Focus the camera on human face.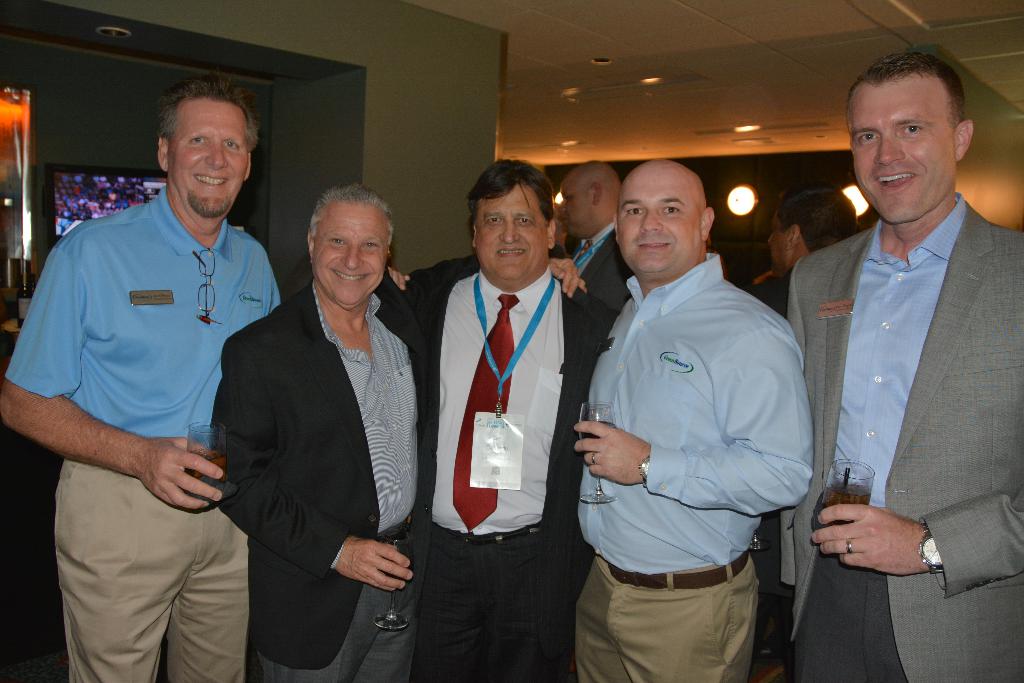
Focus region: box=[170, 102, 244, 216].
